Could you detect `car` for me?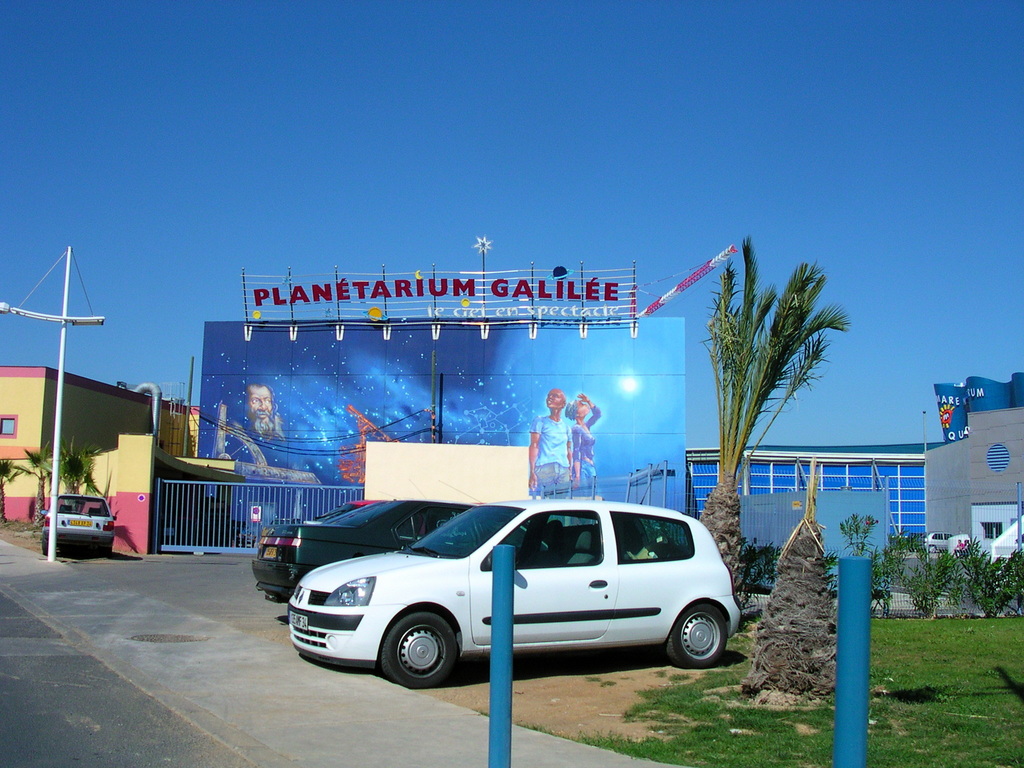
Detection result: {"left": 916, "top": 529, "right": 957, "bottom": 555}.
